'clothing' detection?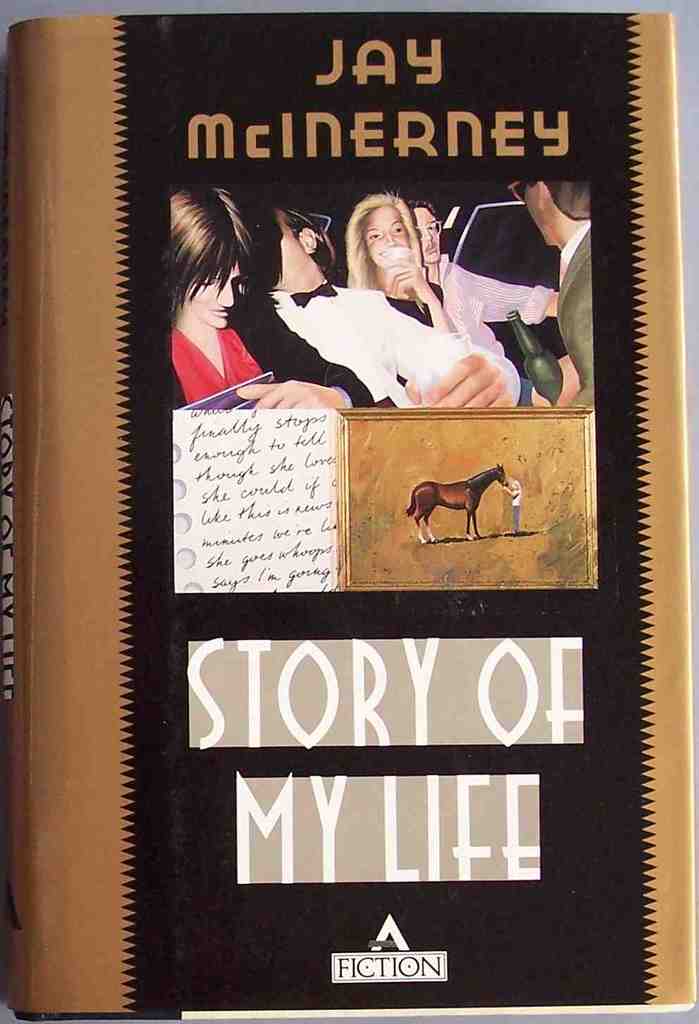
388, 269, 442, 329
